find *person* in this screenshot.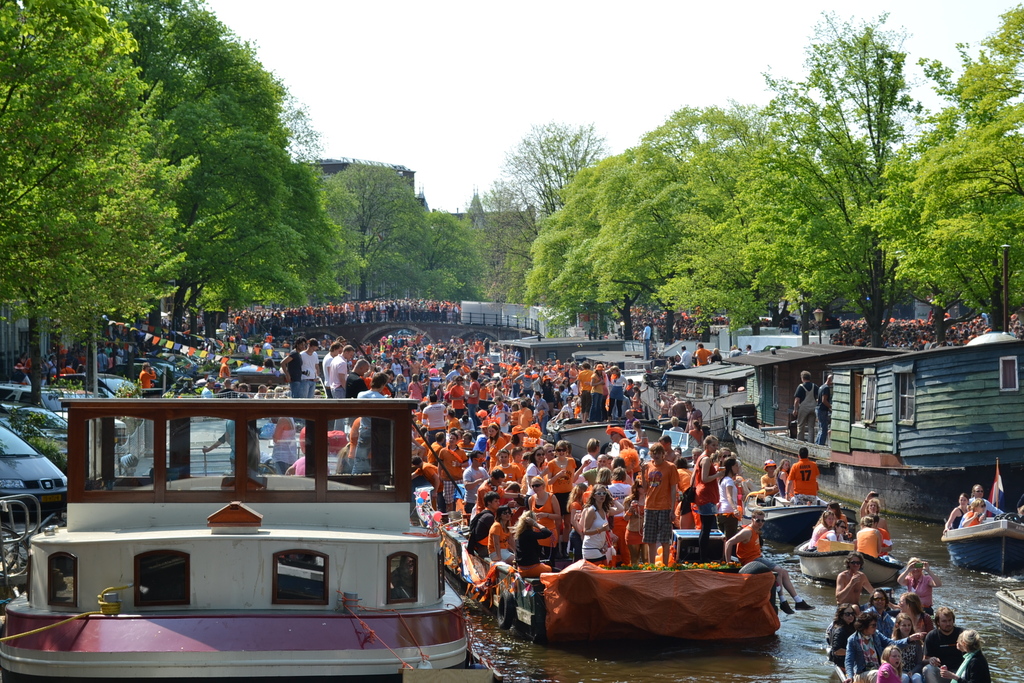
The bounding box for *person* is 355/370/392/398.
